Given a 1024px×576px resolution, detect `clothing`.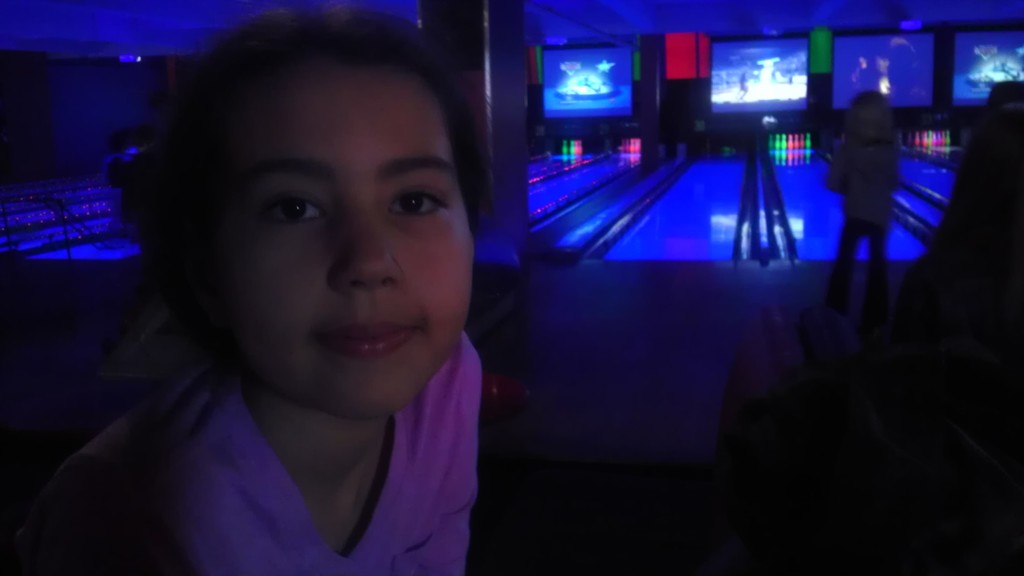
796 128 908 313.
